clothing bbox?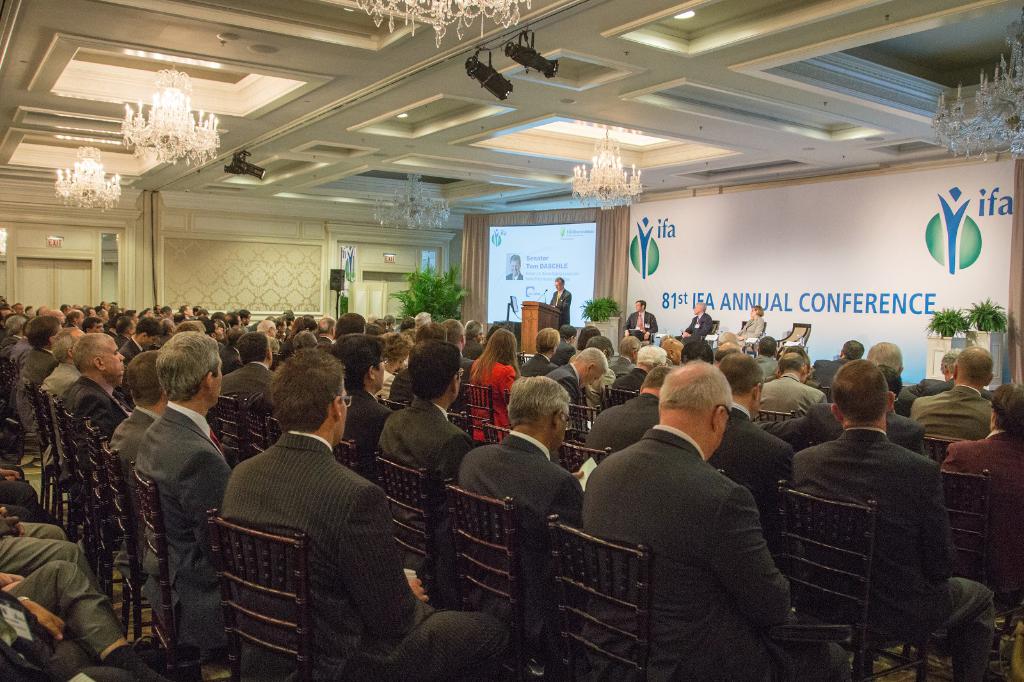
<bbox>458, 428, 587, 643</bbox>
